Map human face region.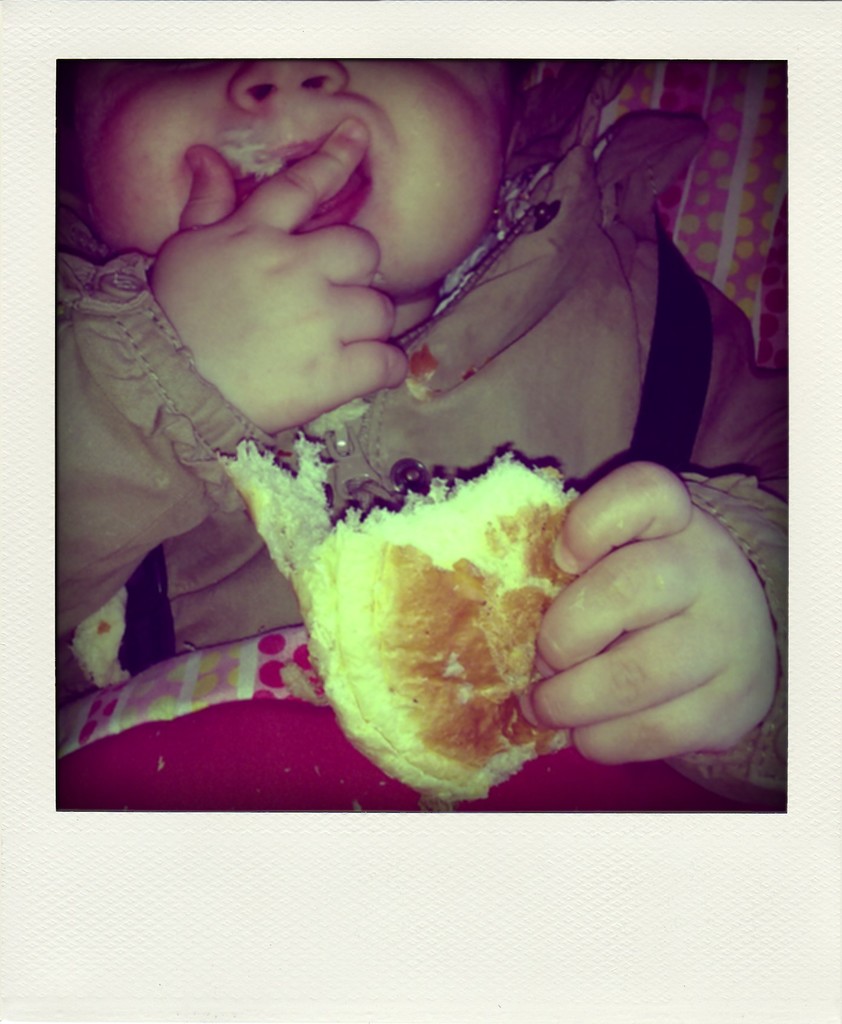
Mapped to (left=67, top=51, right=520, bottom=294).
